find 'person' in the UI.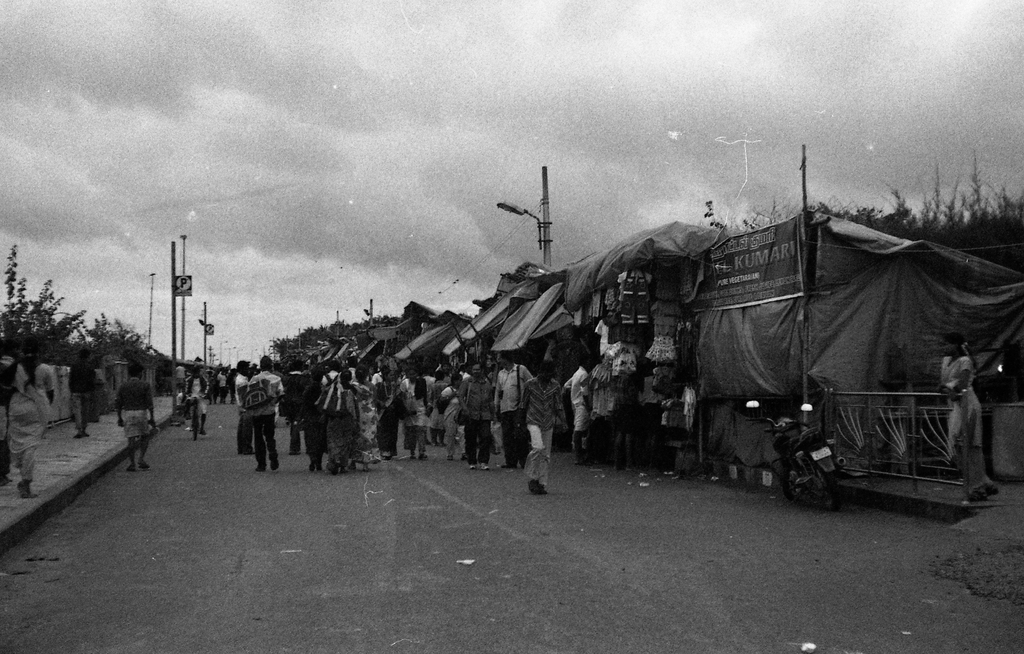
UI element at 522:362:556:495.
